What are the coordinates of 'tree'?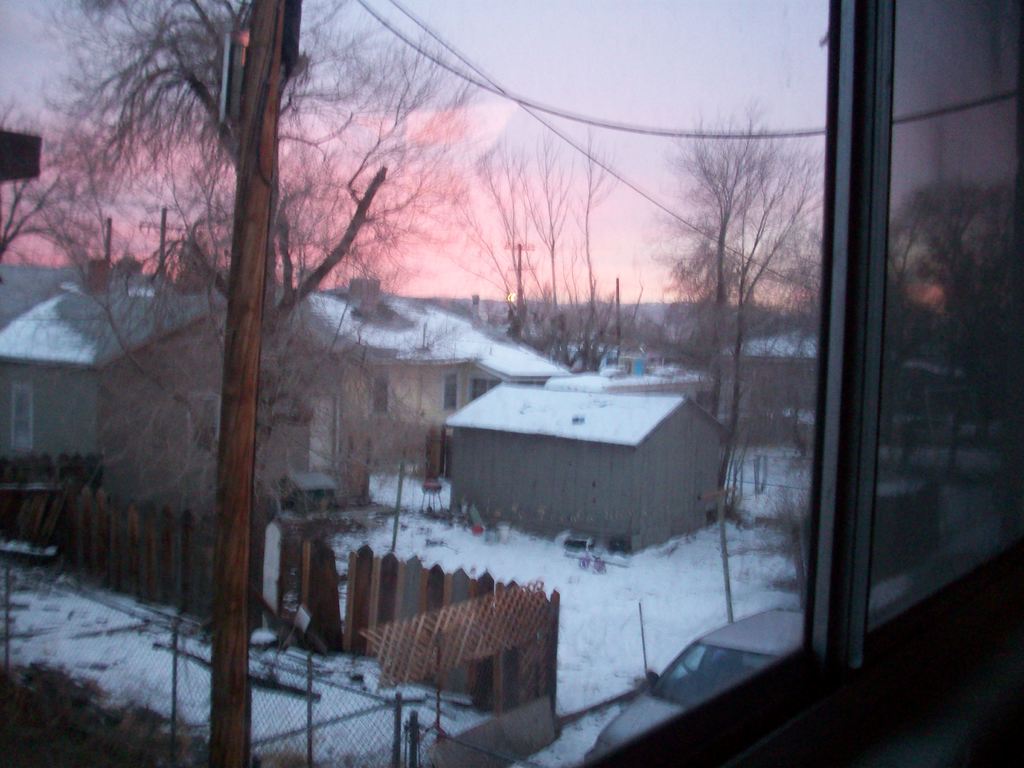
[x1=18, y1=0, x2=540, y2=761].
